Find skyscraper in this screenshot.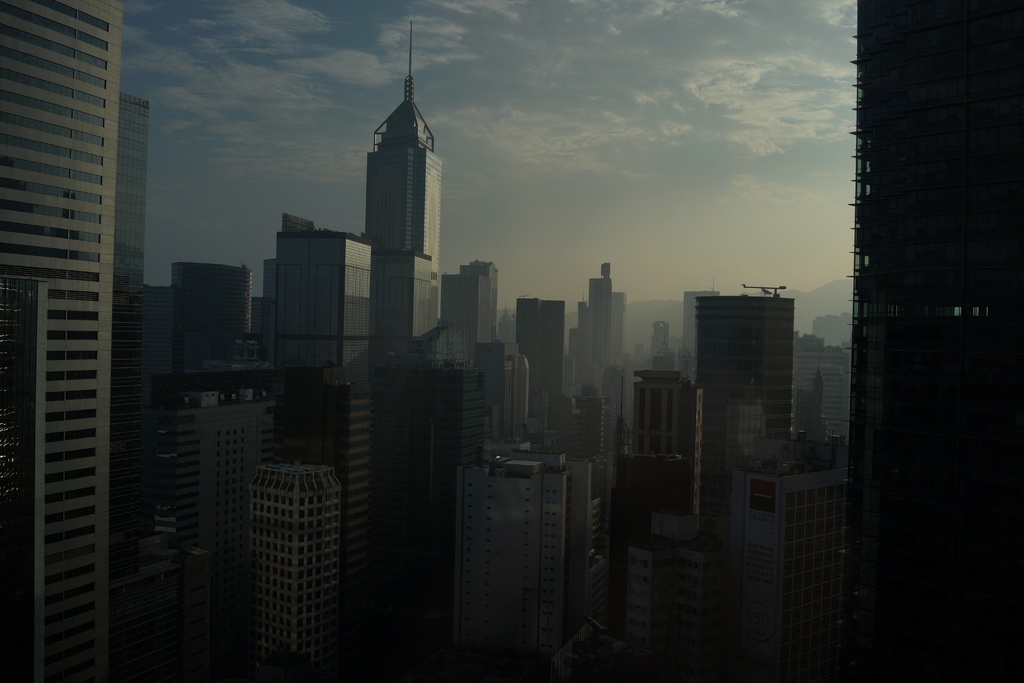
The bounding box for skyscraper is x1=697, y1=292, x2=797, y2=400.
